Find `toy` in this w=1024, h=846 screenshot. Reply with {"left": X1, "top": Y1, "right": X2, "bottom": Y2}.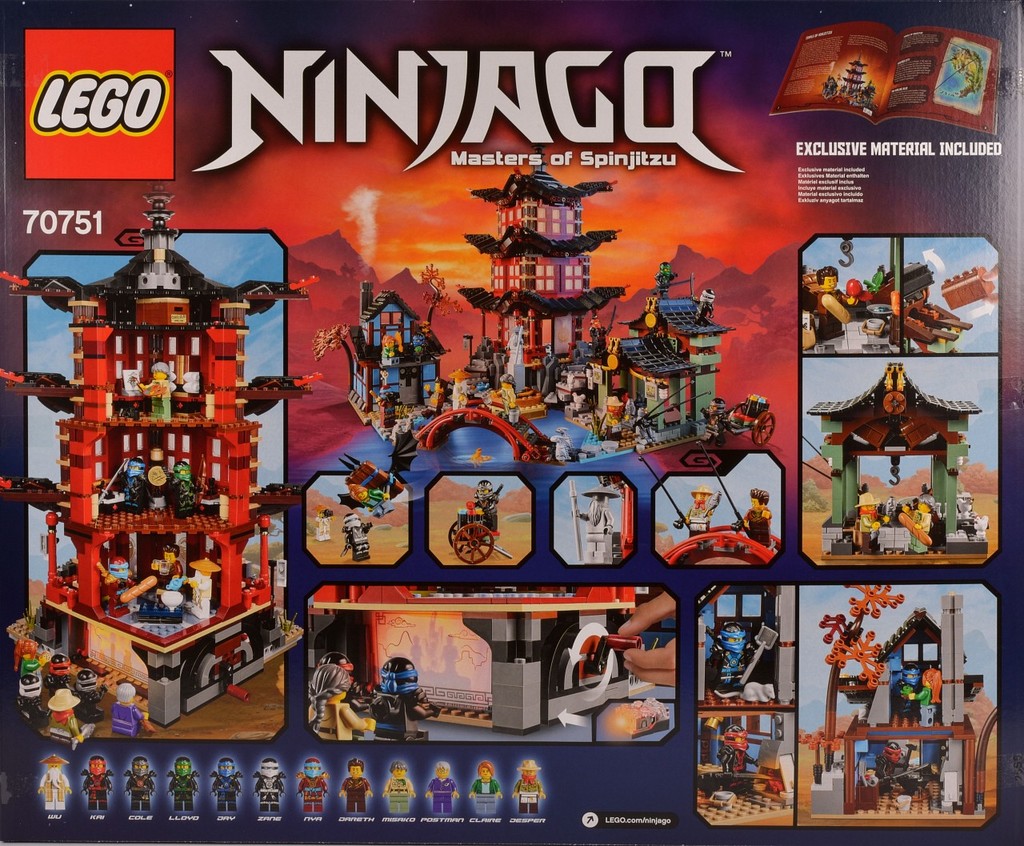
{"left": 552, "top": 429, "right": 574, "bottom": 464}.
